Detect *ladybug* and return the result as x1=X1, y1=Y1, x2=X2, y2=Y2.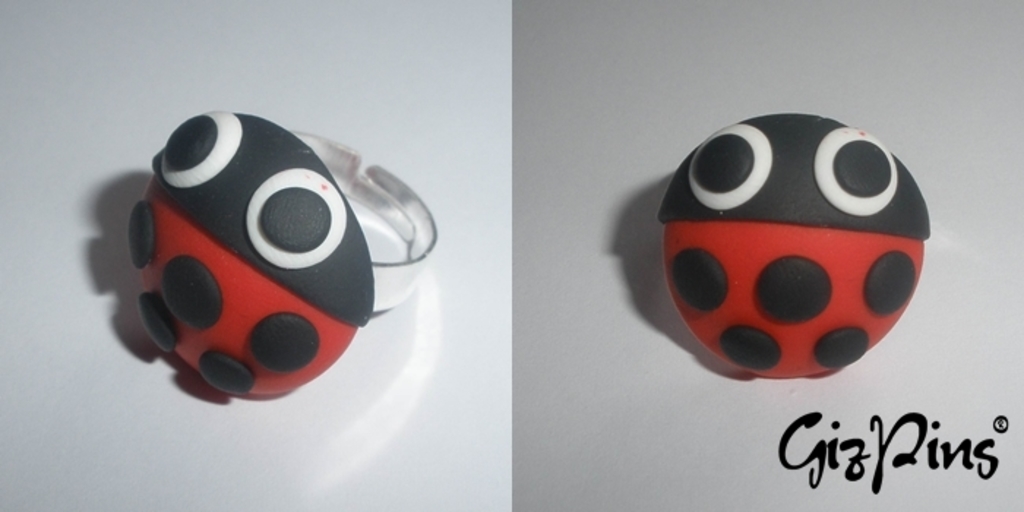
x1=655, y1=114, x2=932, y2=382.
